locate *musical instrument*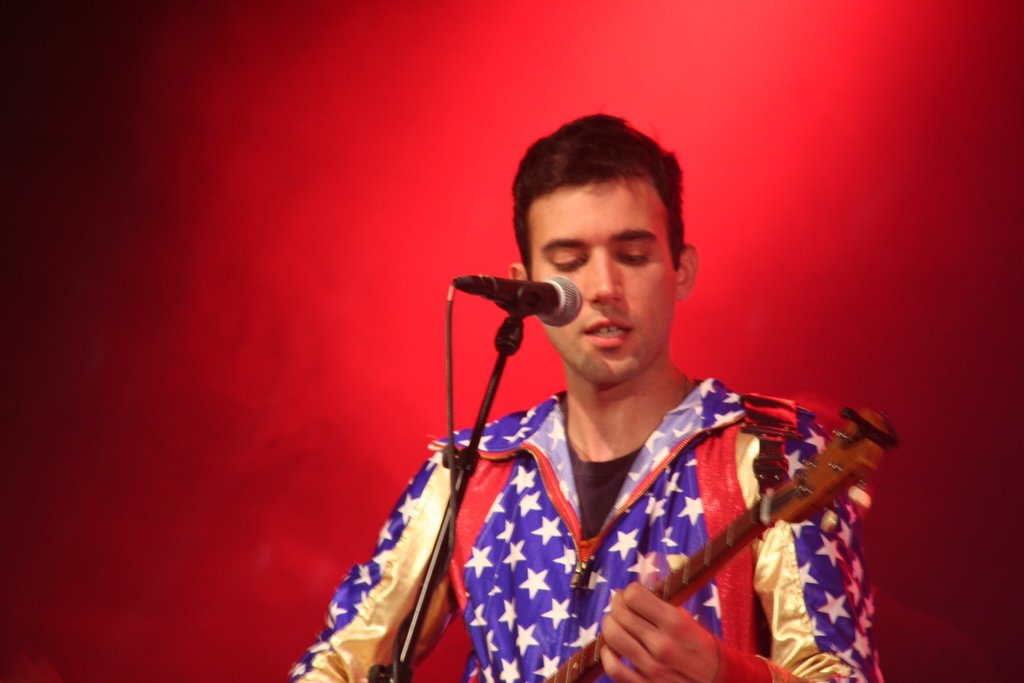
541/402/902/682
